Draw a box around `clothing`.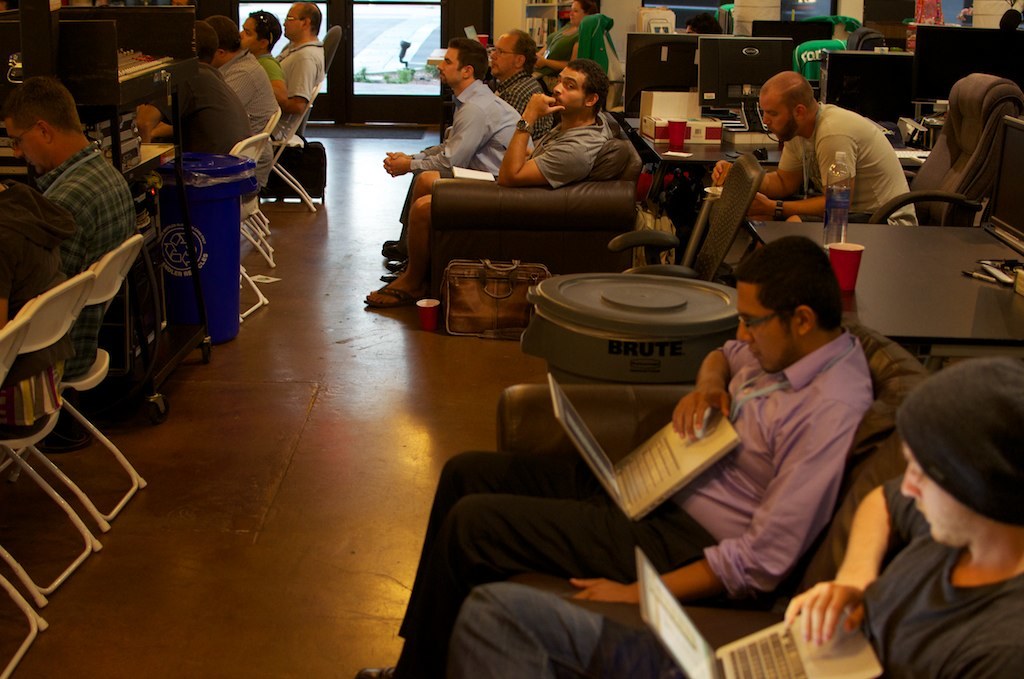
(x1=525, y1=91, x2=620, y2=184).
